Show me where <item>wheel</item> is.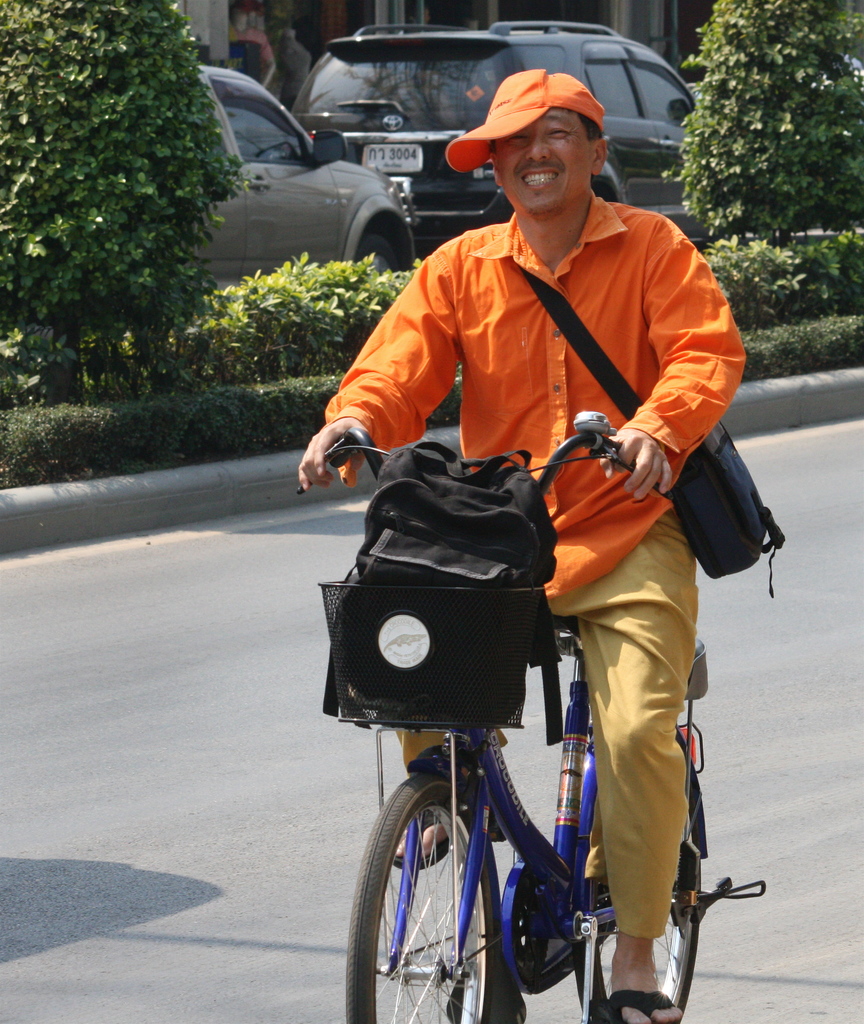
<item>wheel</item> is at 573/728/708/1020.
